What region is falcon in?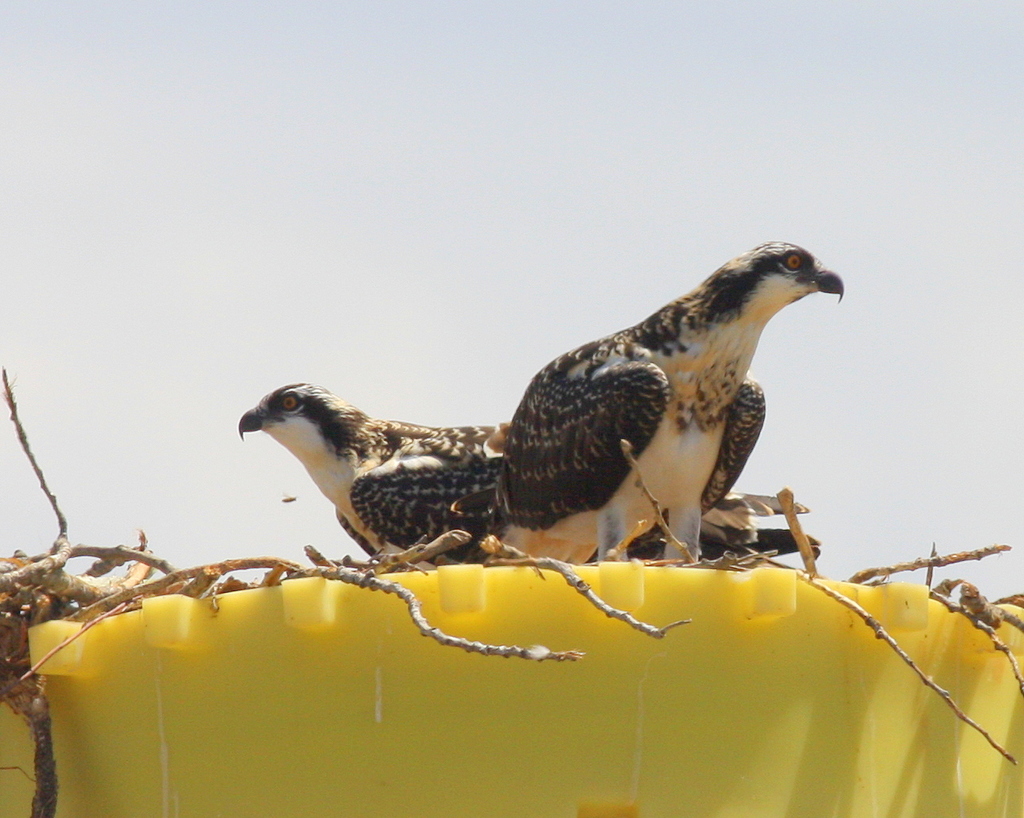
region(489, 239, 847, 577).
